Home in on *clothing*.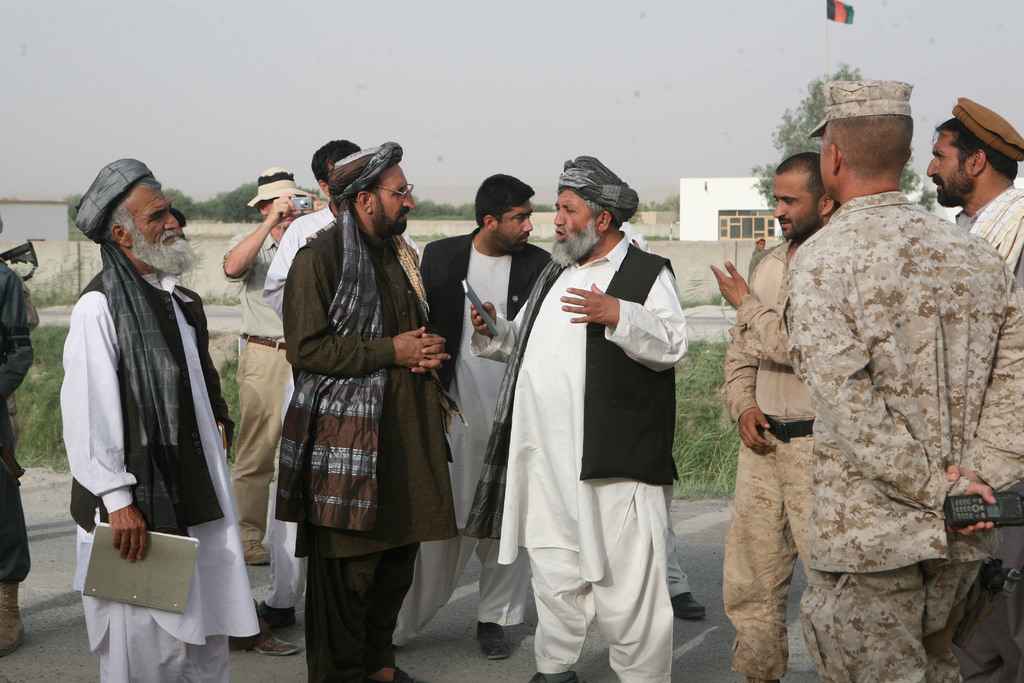
Homed in at BBox(783, 196, 1023, 682).
